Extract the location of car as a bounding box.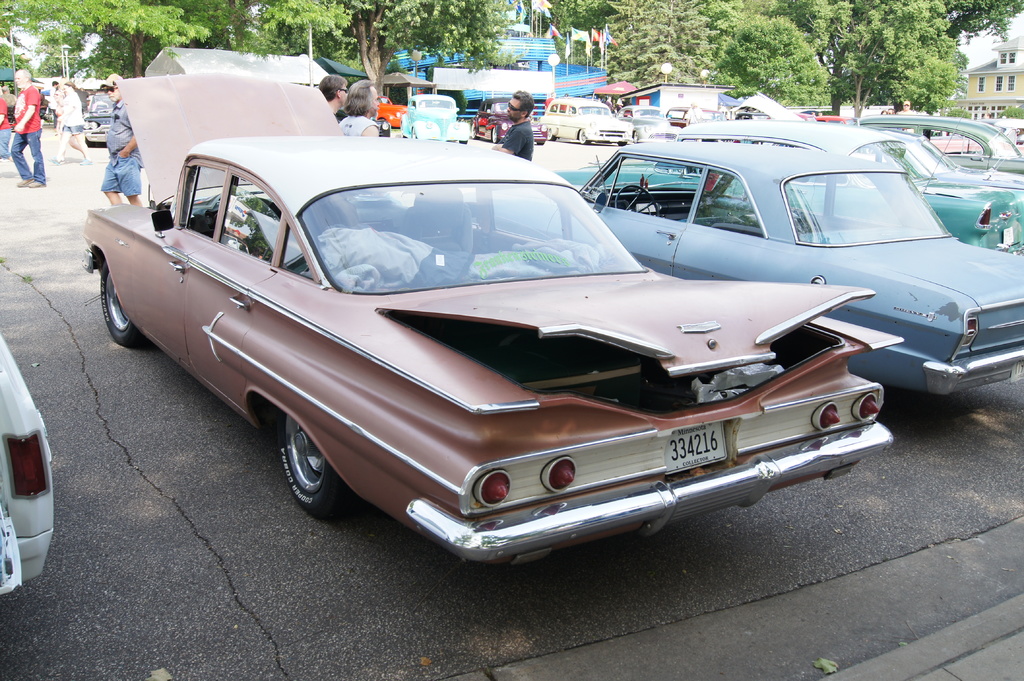
[x1=534, y1=97, x2=629, y2=145].
